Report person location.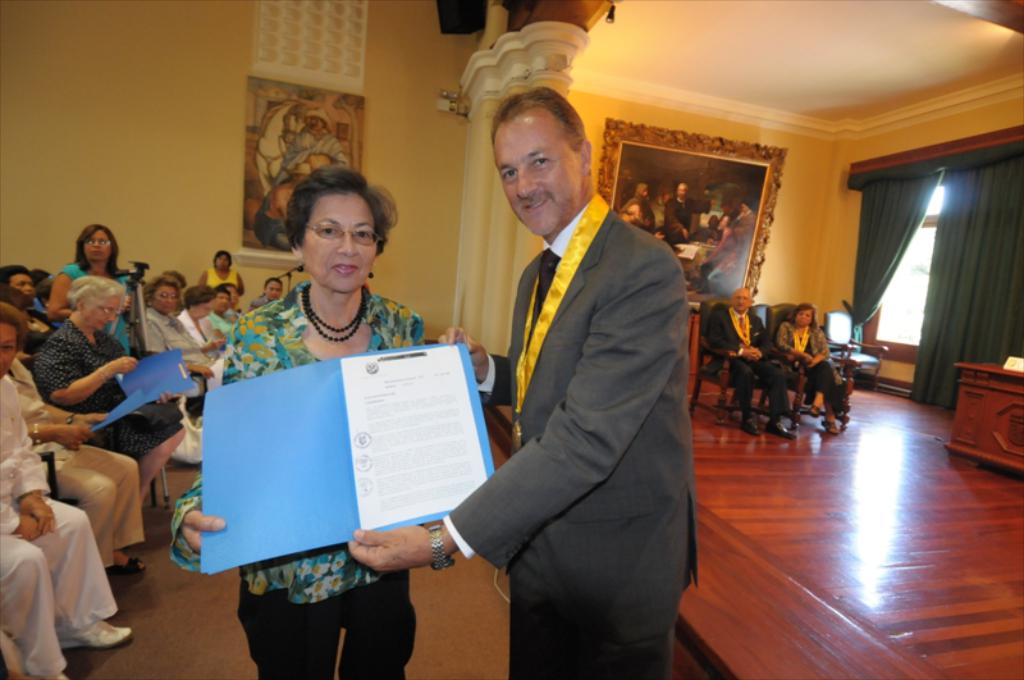
Report: x1=445 y1=83 x2=709 y2=679.
